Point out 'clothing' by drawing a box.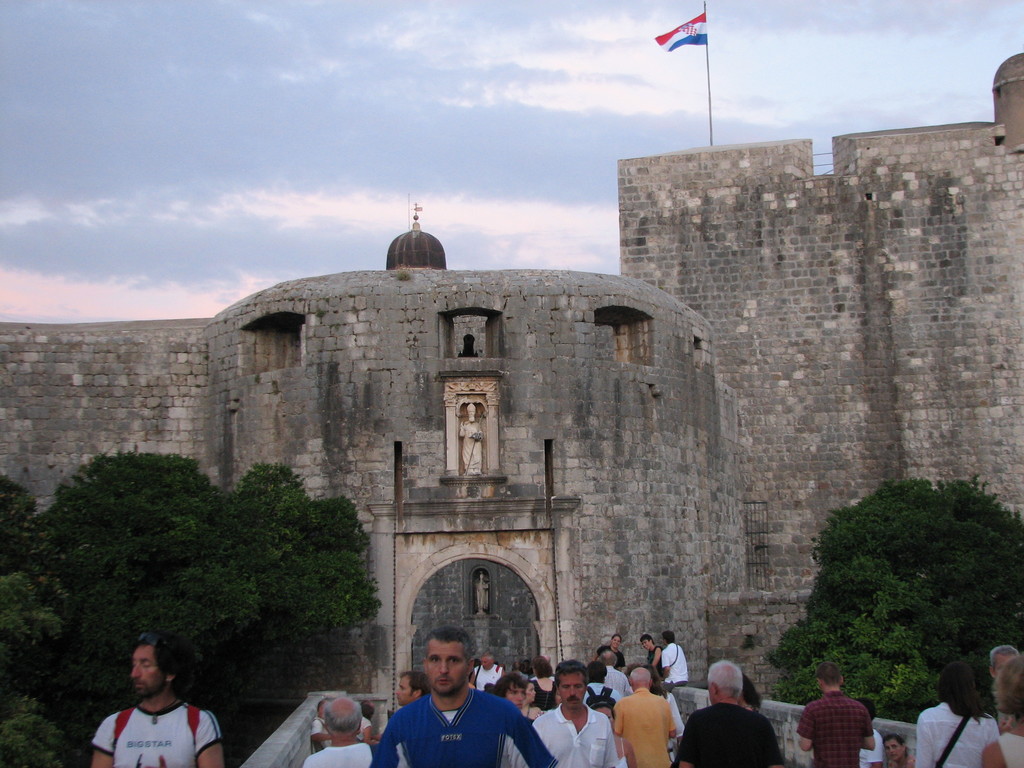
bbox=(584, 680, 619, 706).
